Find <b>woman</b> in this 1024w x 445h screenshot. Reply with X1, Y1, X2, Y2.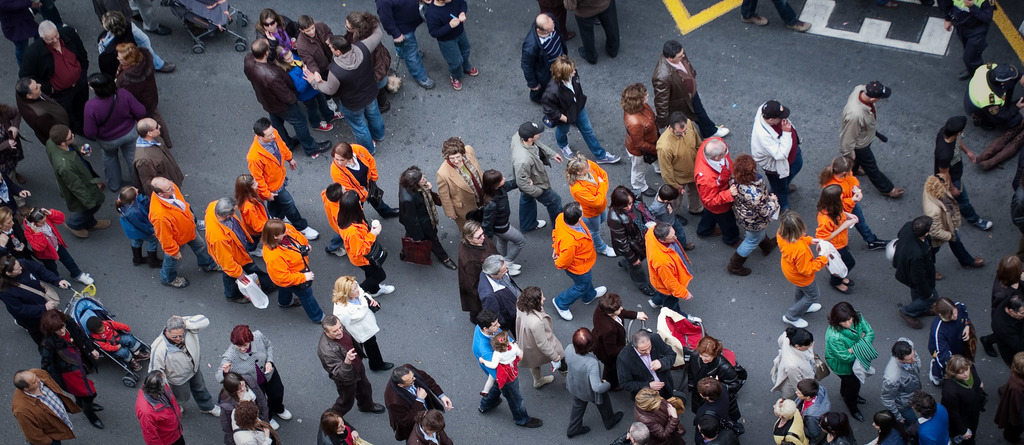
438, 137, 491, 221.
